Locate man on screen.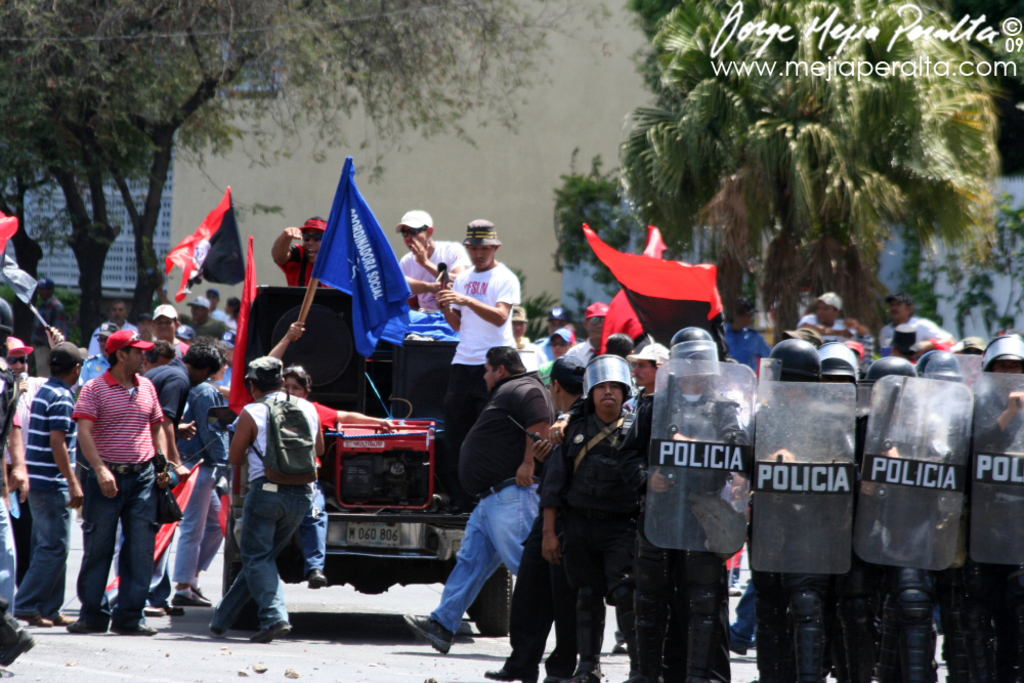
On screen at <region>542, 353, 636, 682</region>.
